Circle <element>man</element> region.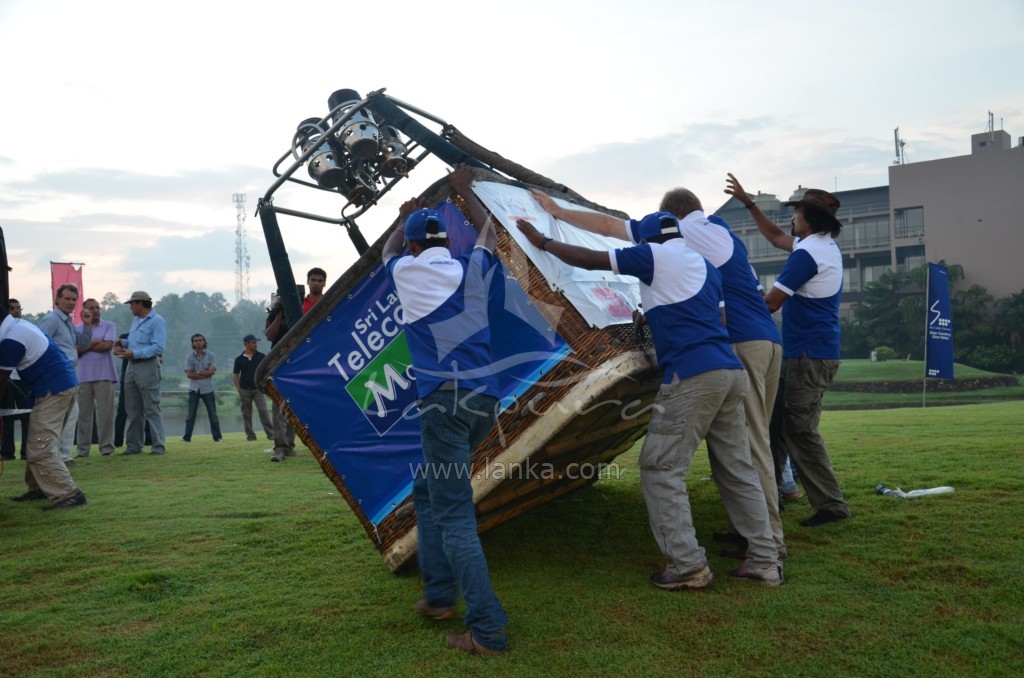
Region: 32:285:99:478.
